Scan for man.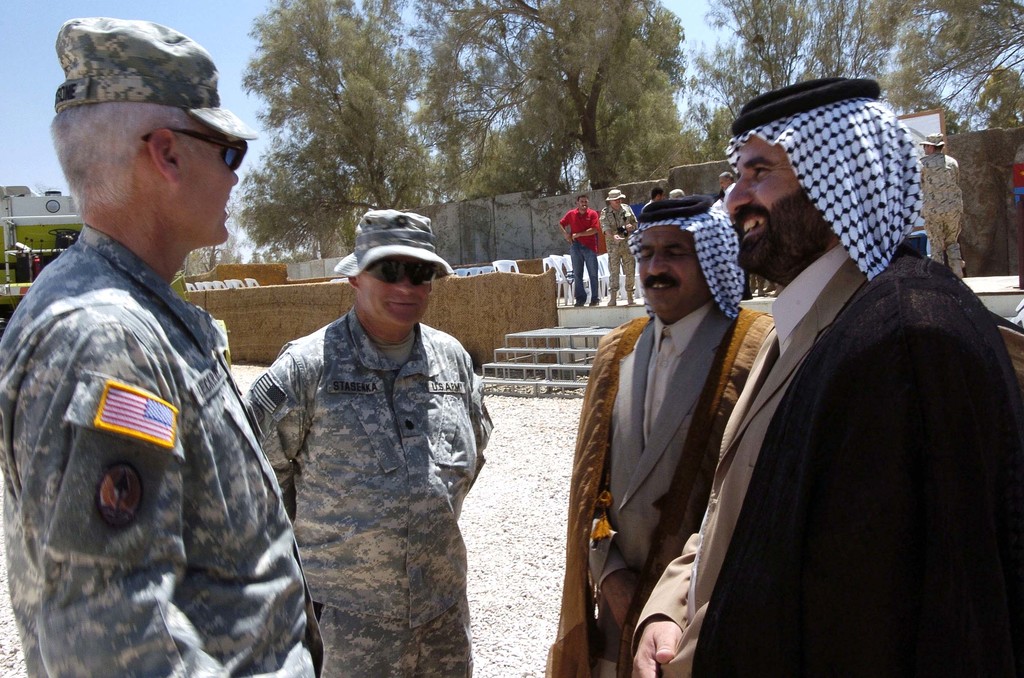
Scan result: [244,206,496,677].
